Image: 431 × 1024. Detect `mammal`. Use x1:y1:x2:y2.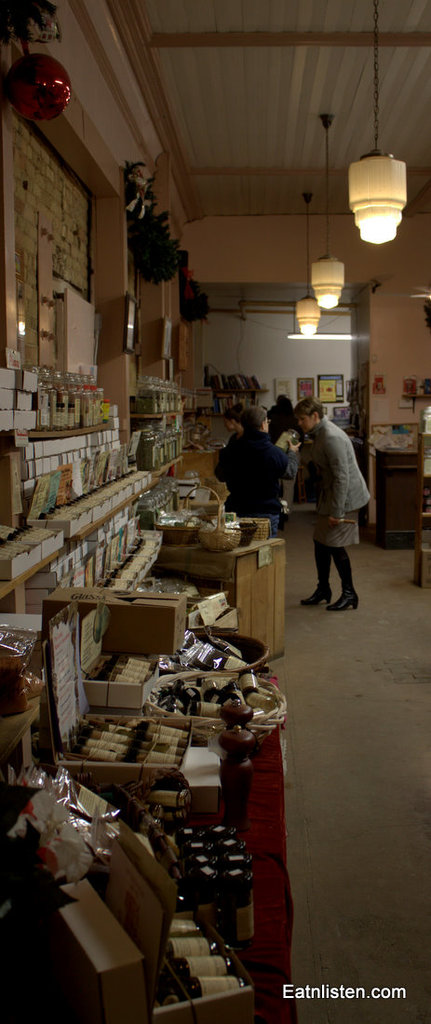
220:404:243:437.
